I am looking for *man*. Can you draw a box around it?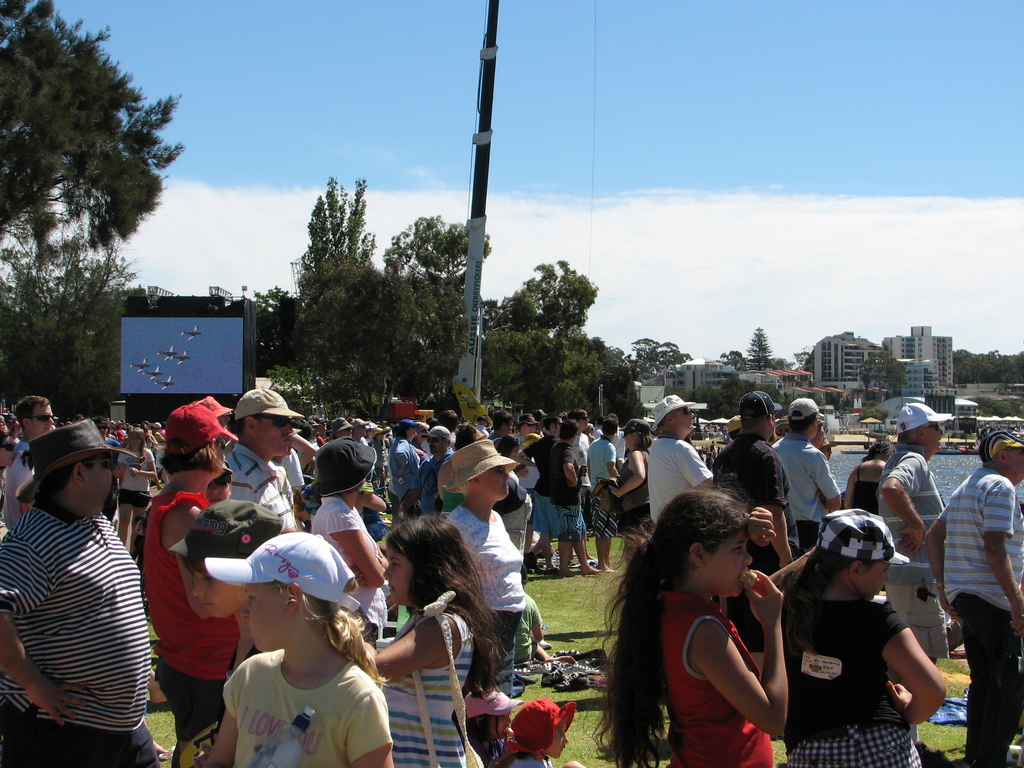
Sure, the bounding box is [x1=4, y1=404, x2=159, y2=764].
